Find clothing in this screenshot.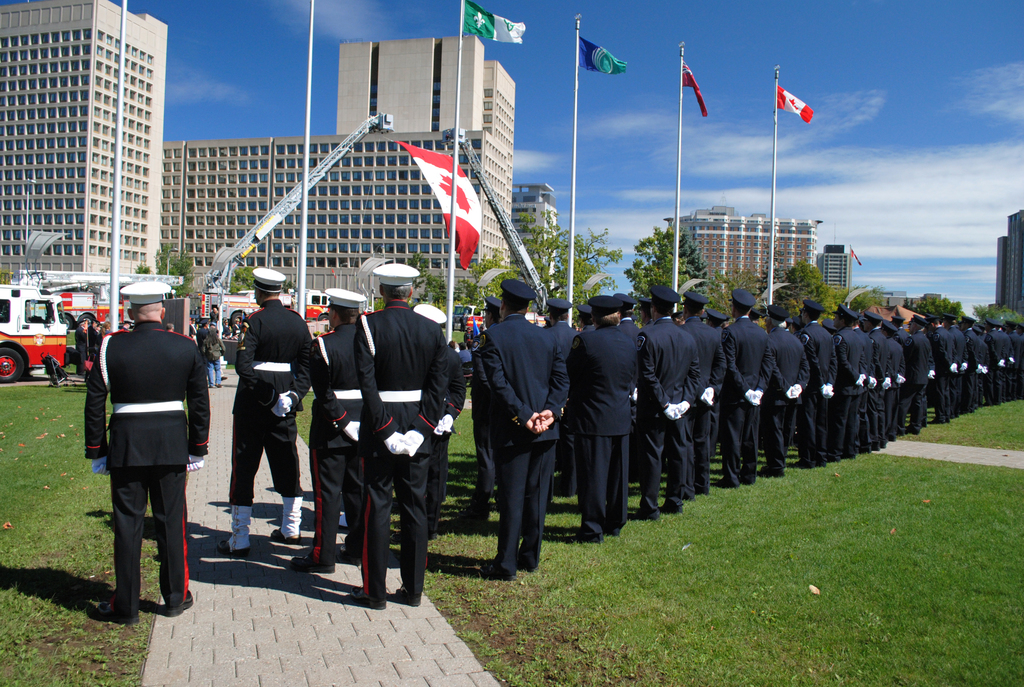
The bounding box for clothing is <bbox>202, 327, 222, 387</bbox>.
